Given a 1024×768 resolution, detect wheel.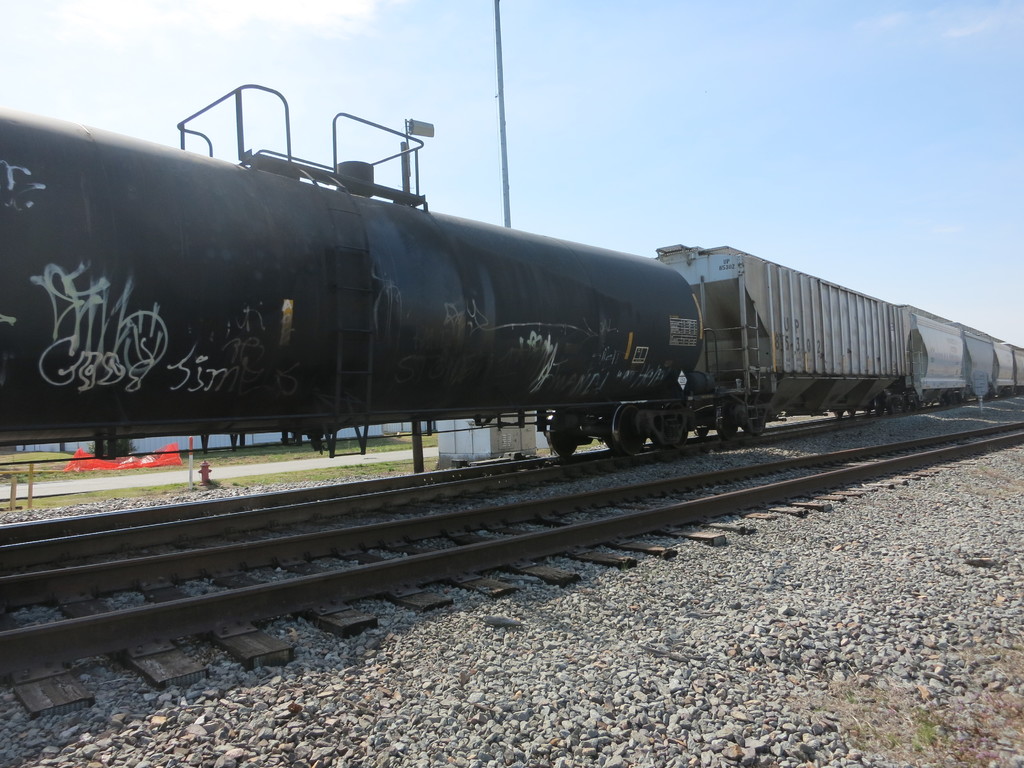
{"left": 648, "top": 405, "right": 691, "bottom": 452}.
